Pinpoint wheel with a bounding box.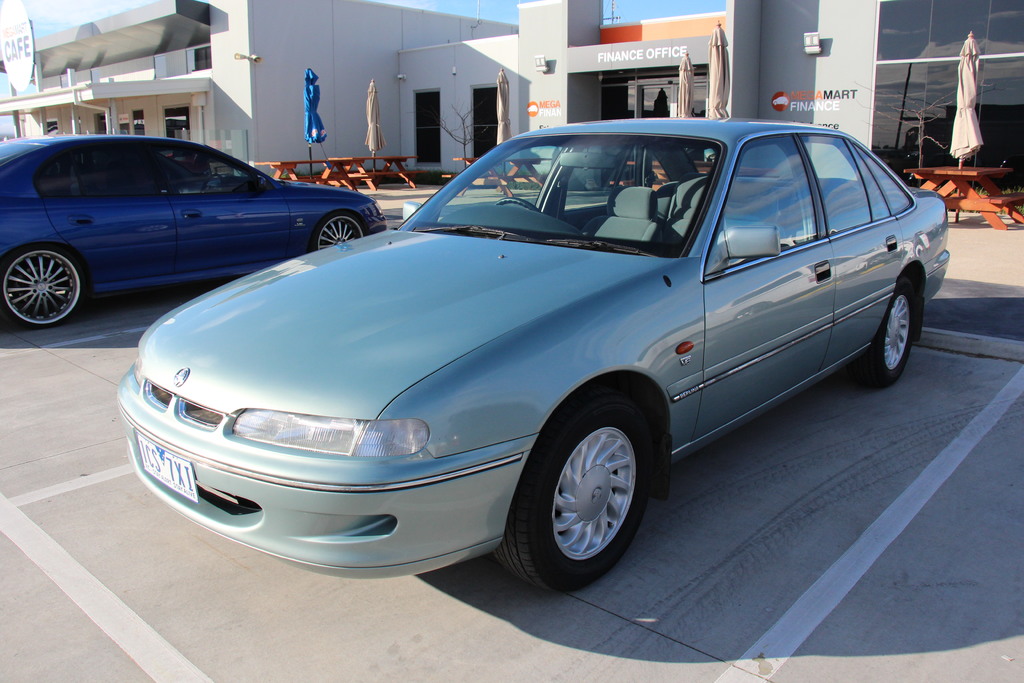
0,249,89,331.
